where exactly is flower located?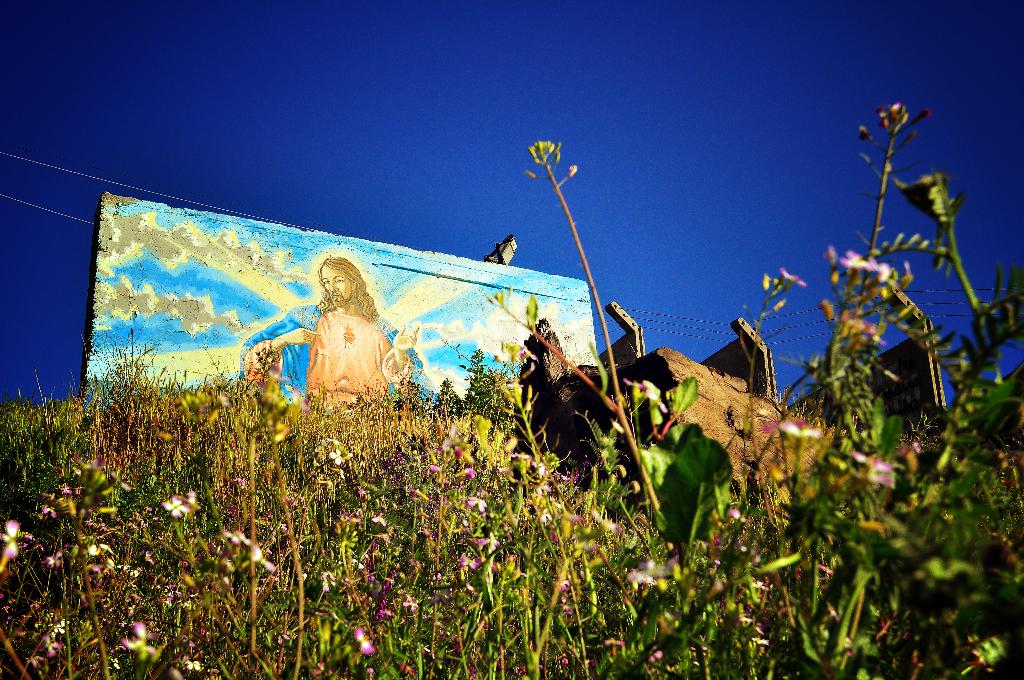
Its bounding box is [x1=161, y1=494, x2=191, y2=521].
